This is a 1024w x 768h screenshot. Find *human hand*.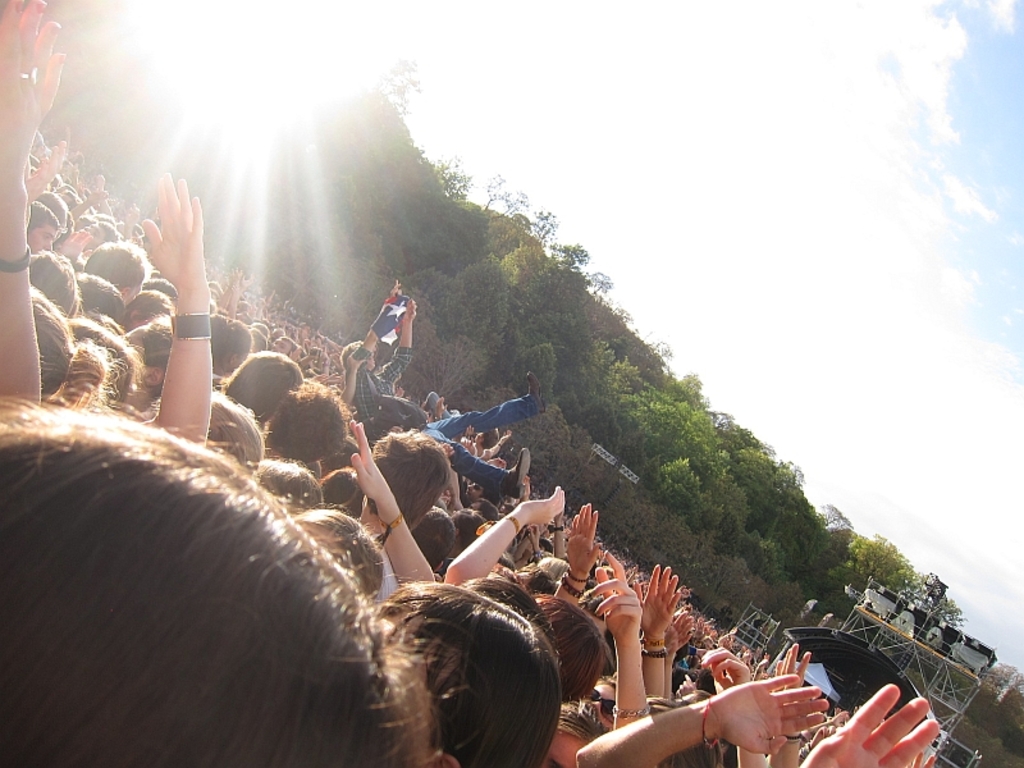
Bounding box: [832, 710, 849, 728].
